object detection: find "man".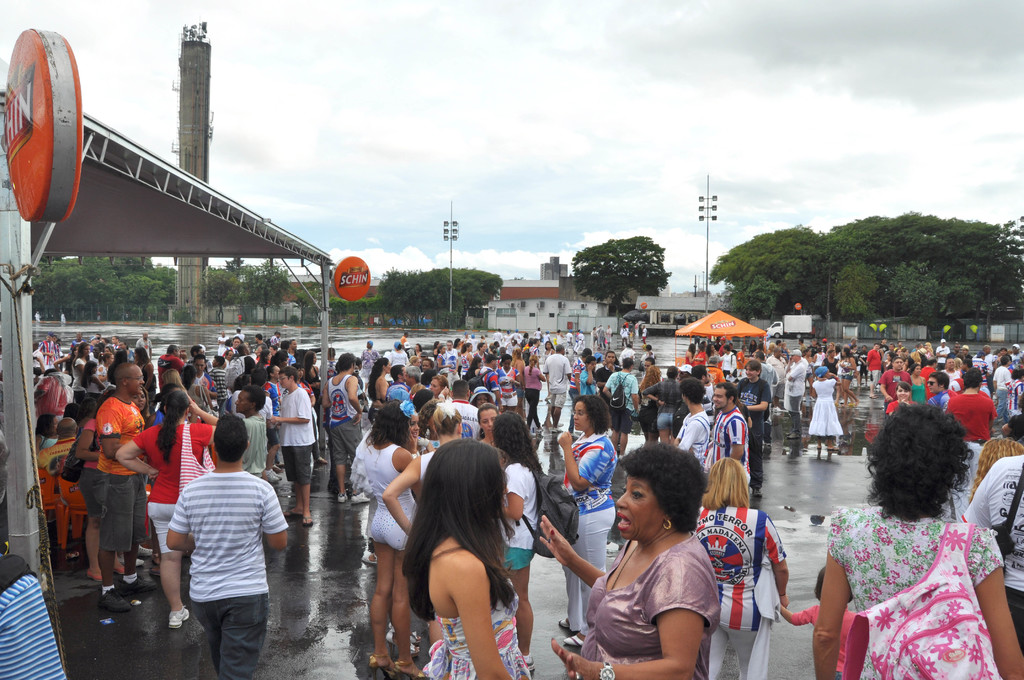
[717,383,751,482].
